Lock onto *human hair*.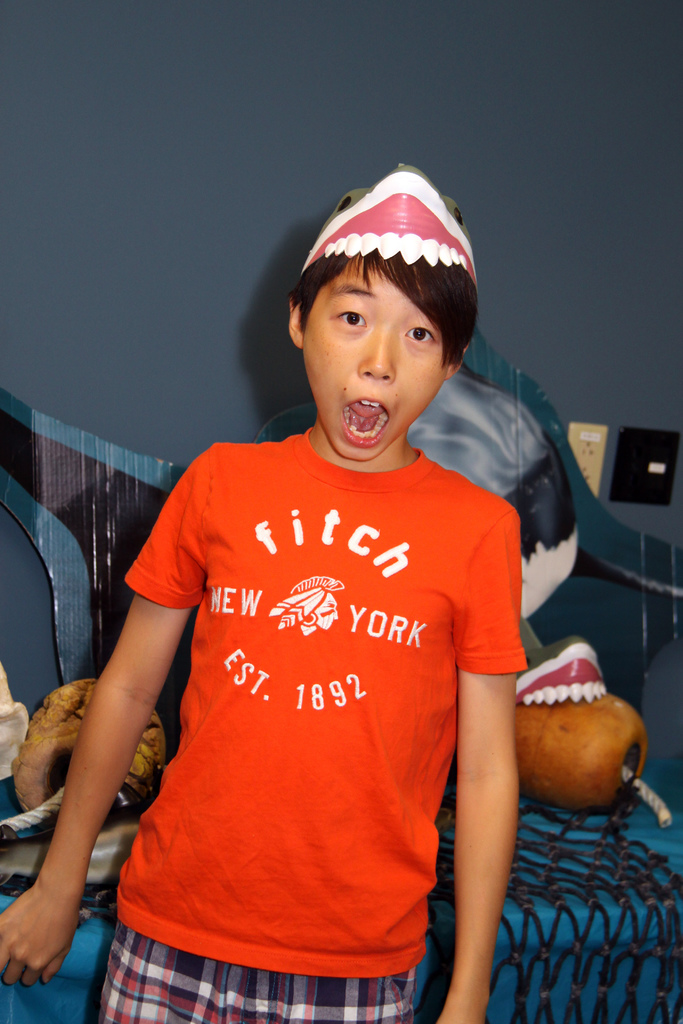
Locked: select_region(288, 229, 466, 393).
